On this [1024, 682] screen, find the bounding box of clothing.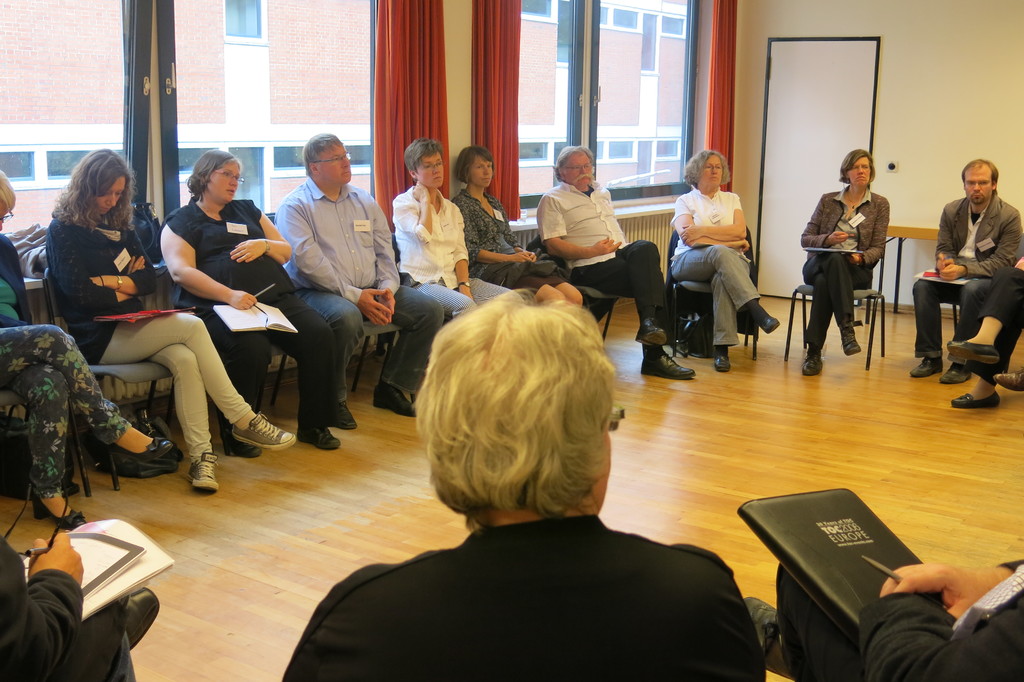
Bounding box: 280,507,763,681.
